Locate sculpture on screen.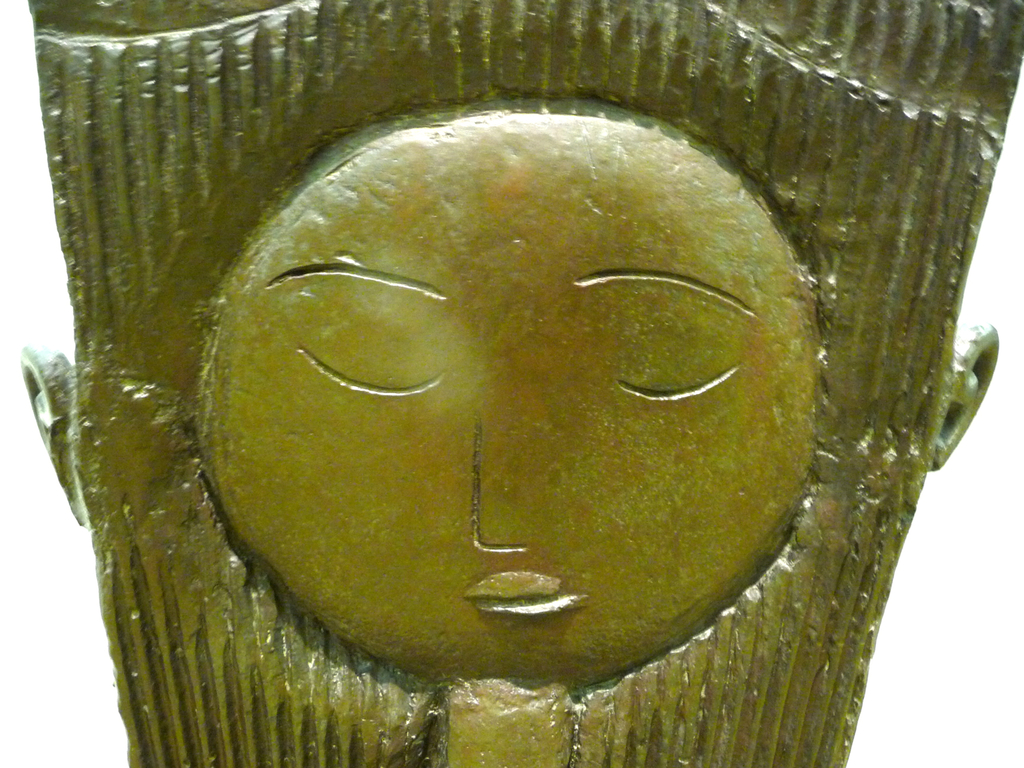
On screen at bbox(20, 0, 1023, 767).
